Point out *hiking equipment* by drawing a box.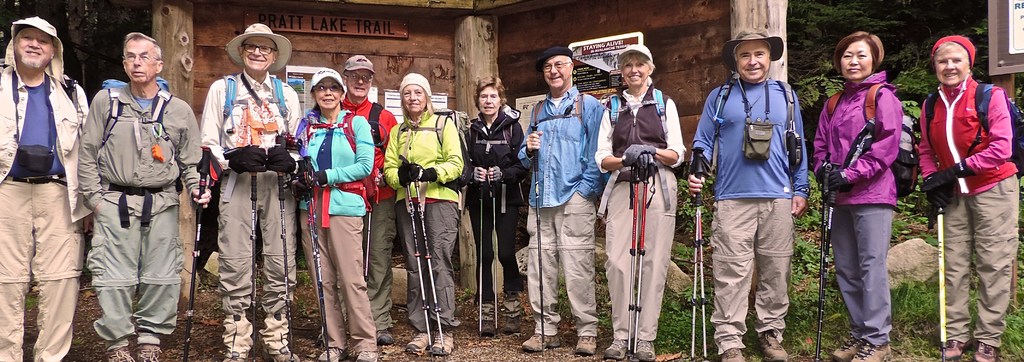
814:148:833:361.
